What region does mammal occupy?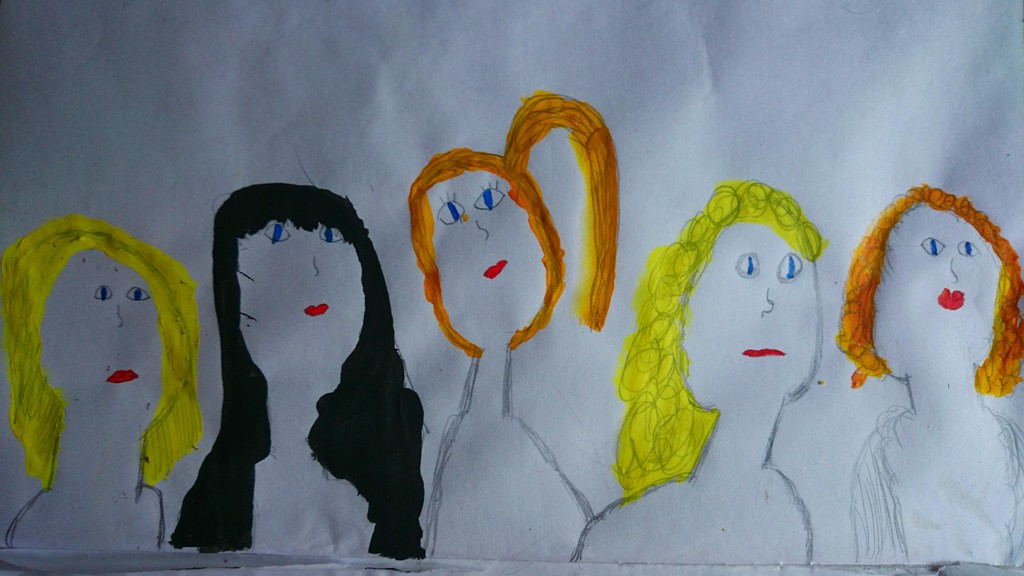
l=409, t=88, r=621, b=556.
